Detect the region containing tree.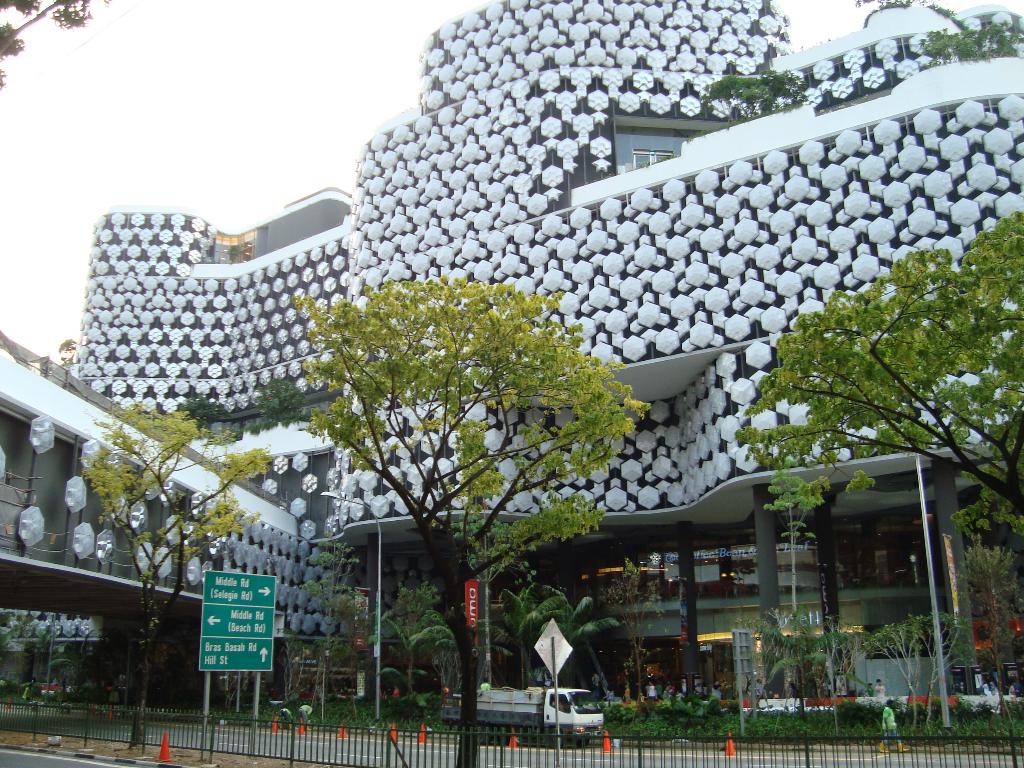
bbox(77, 394, 282, 754).
